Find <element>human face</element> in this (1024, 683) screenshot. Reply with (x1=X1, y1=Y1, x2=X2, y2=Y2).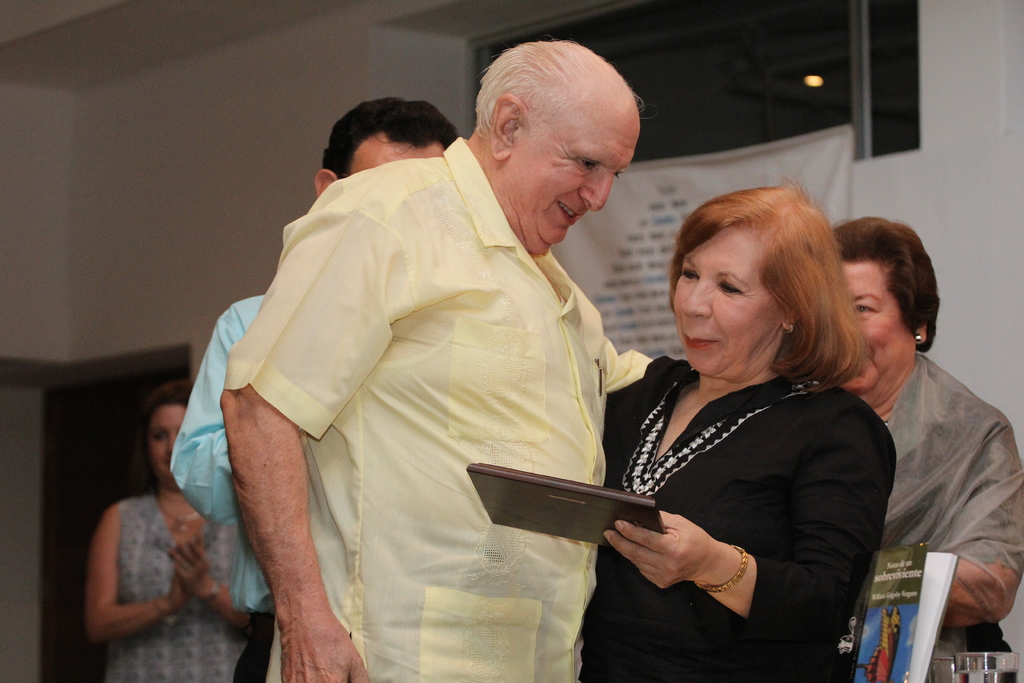
(x1=675, y1=233, x2=781, y2=379).
